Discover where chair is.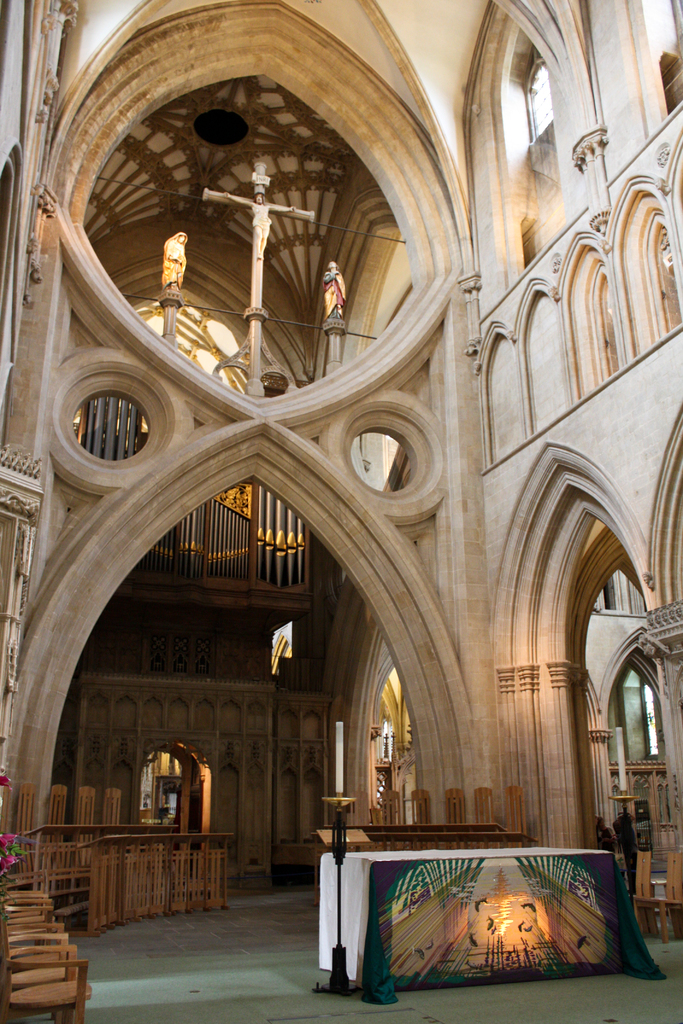
Discovered at [left=633, top=854, right=658, bottom=931].
